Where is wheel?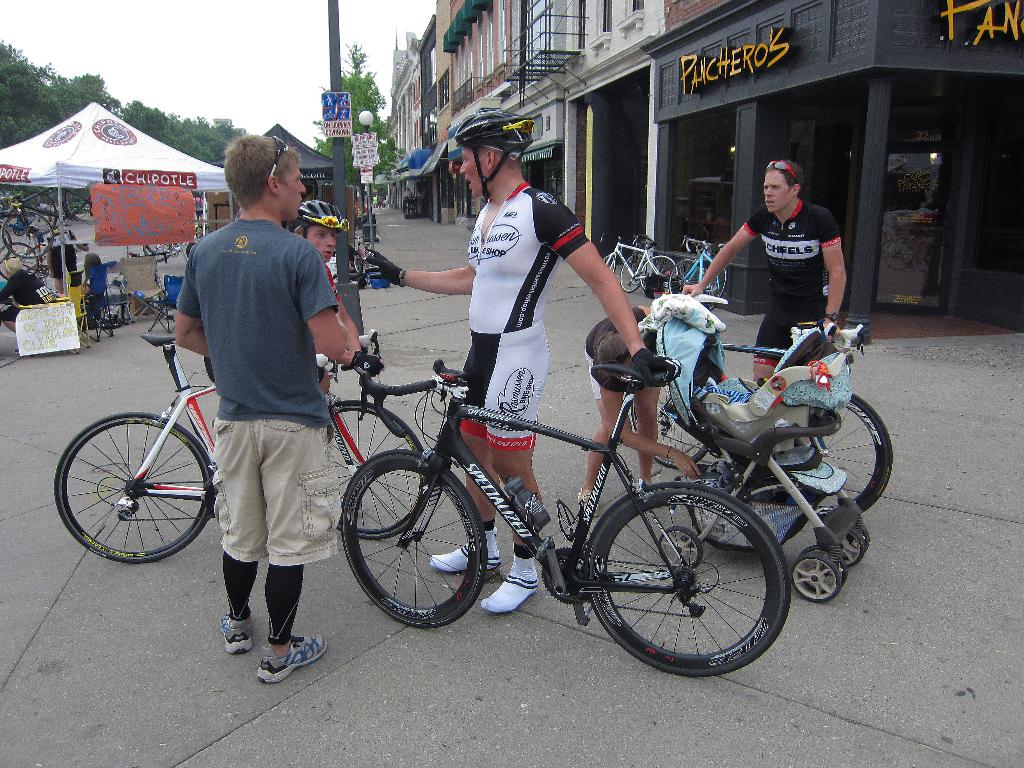
640,257,681,289.
